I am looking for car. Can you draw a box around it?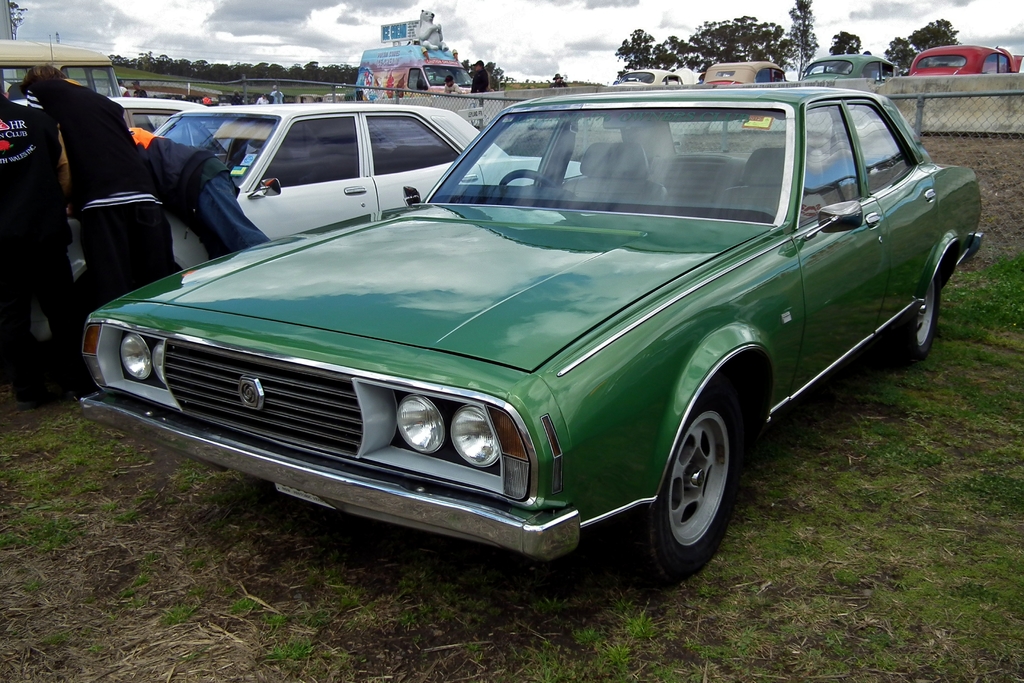
Sure, the bounding box is 703 63 786 81.
